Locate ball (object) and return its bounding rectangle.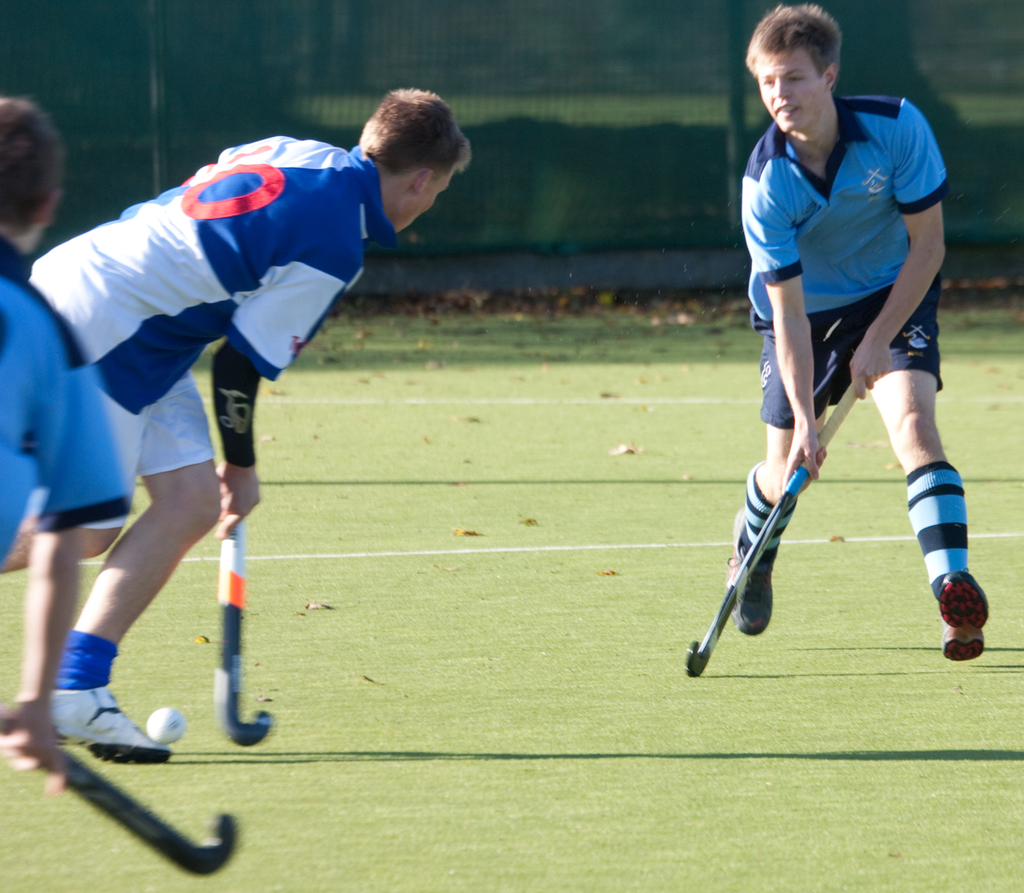
147, 702, 181, 743.
